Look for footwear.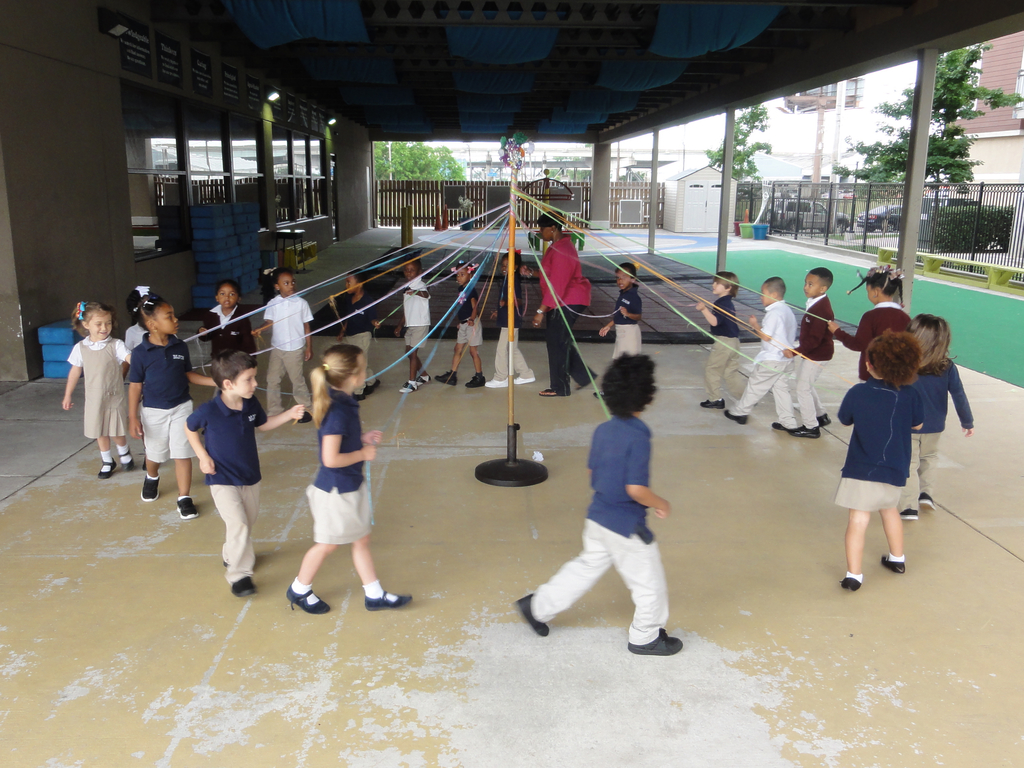
Found: crop(485, 372, 507, 392).
